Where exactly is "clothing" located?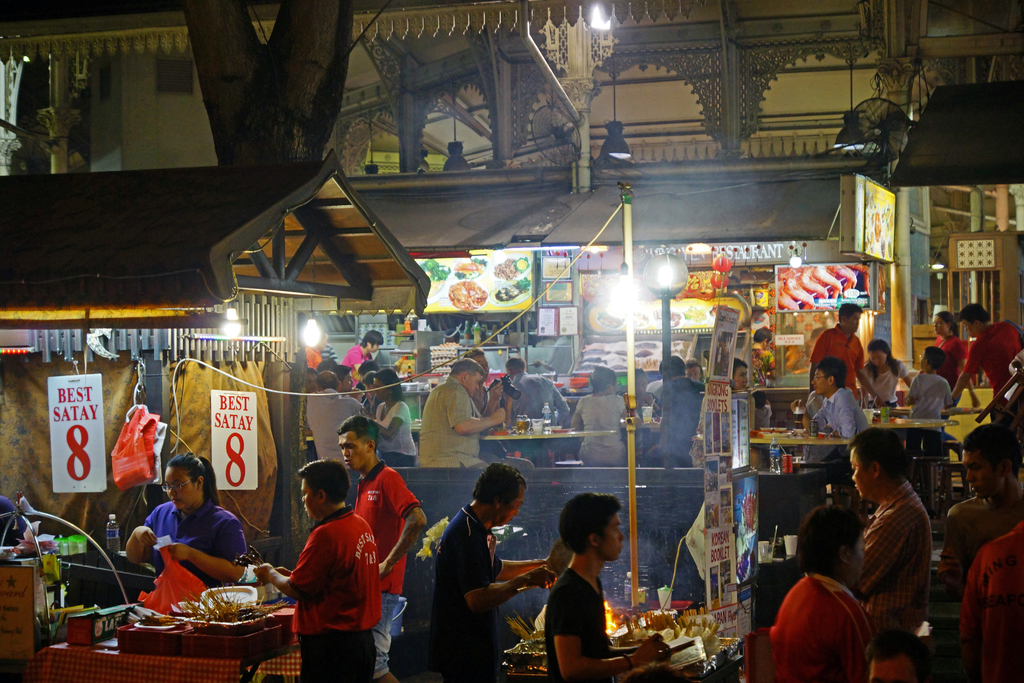
Its bounding box is 363/460/412/586.
